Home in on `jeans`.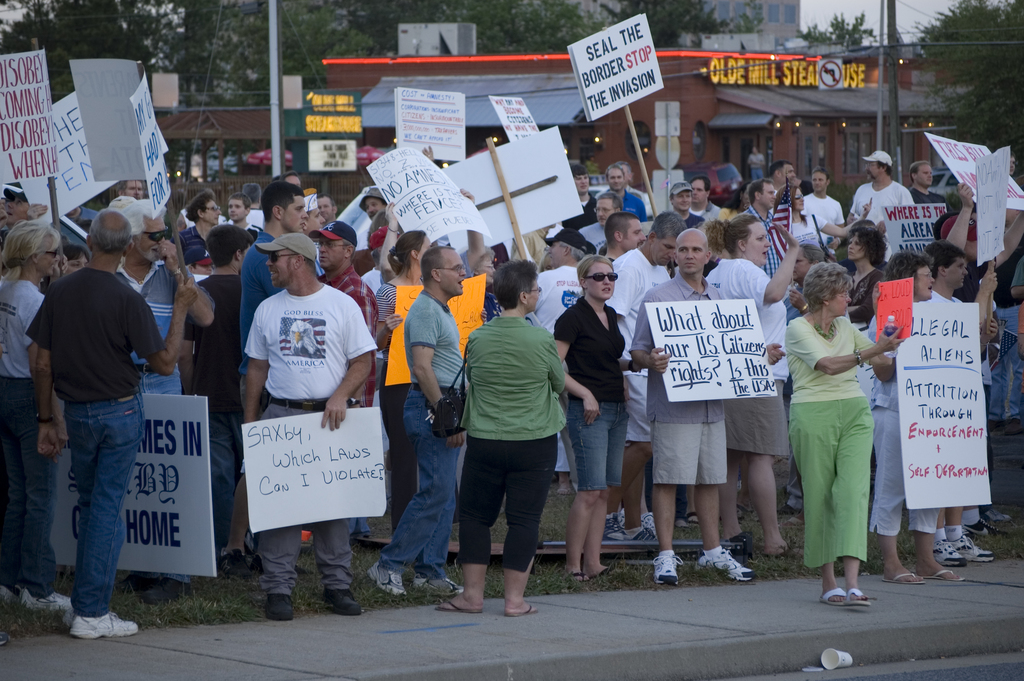
Homed in at 0:377:58:597.
